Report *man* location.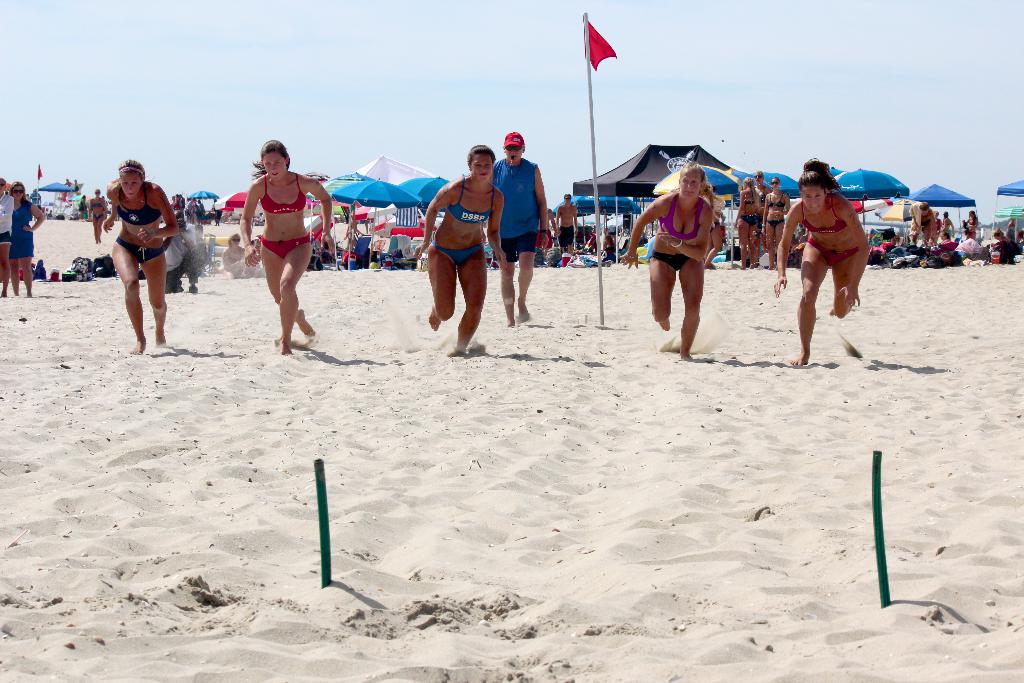
Report: 490/131/549/332.
